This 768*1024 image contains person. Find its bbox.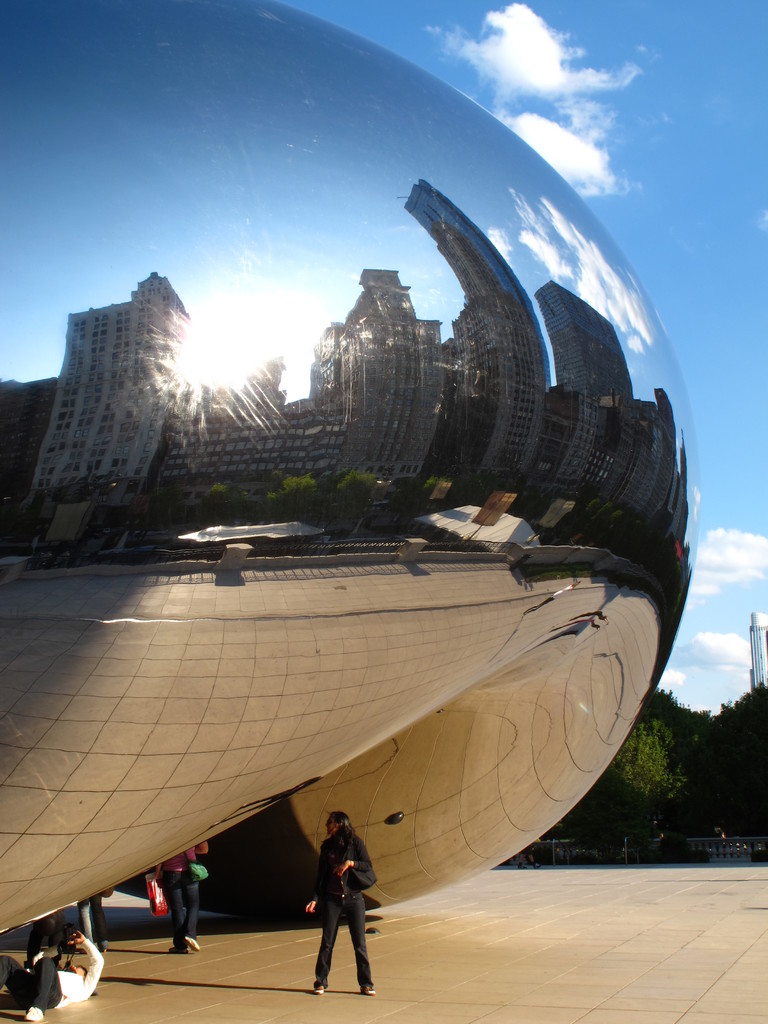
left=72, top=892, right=110, bottom=951.
